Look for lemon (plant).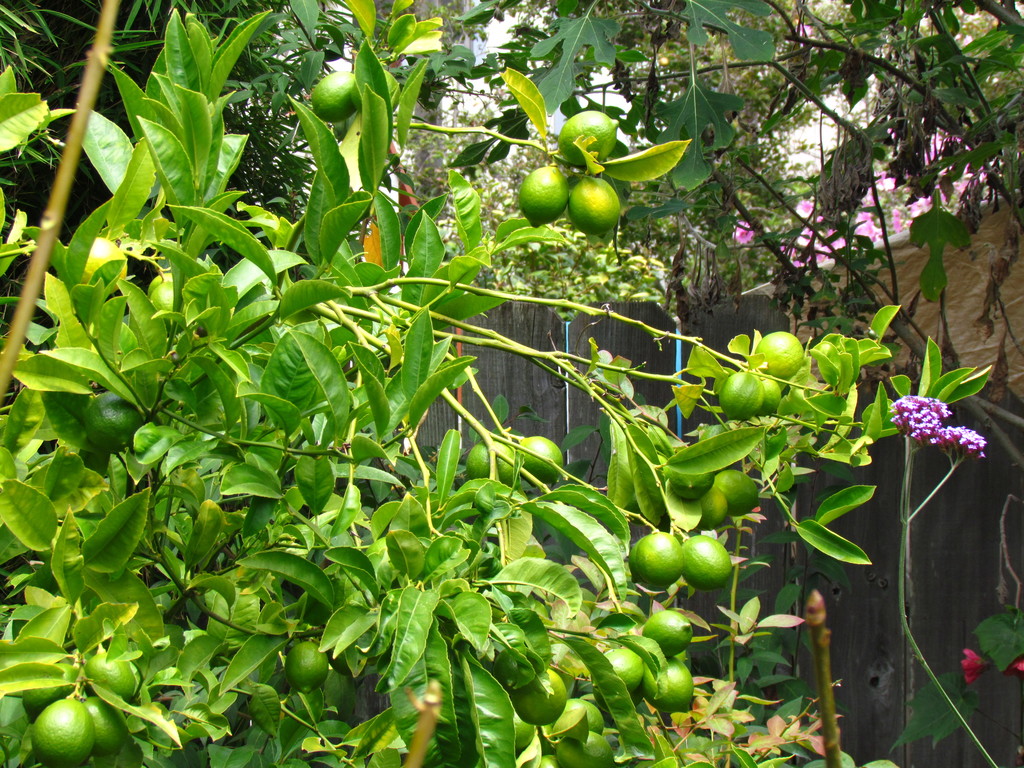
Found: bbox=(34, 699, 95, 767).
